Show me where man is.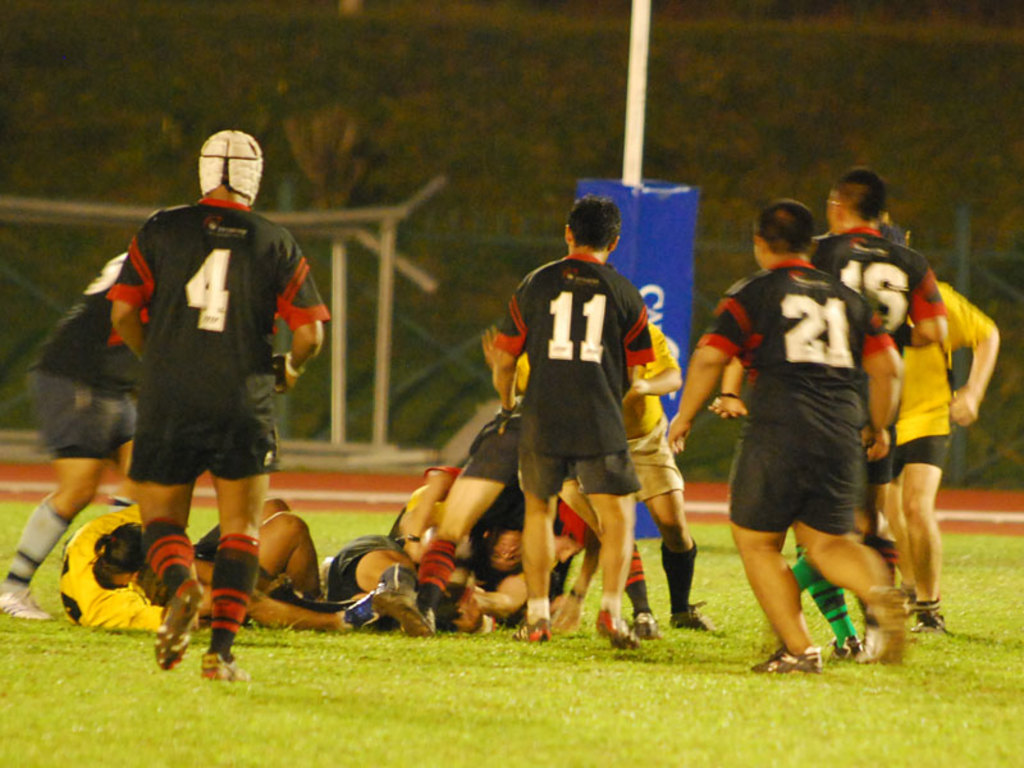
man is at box(812, 161, 951, 659).
